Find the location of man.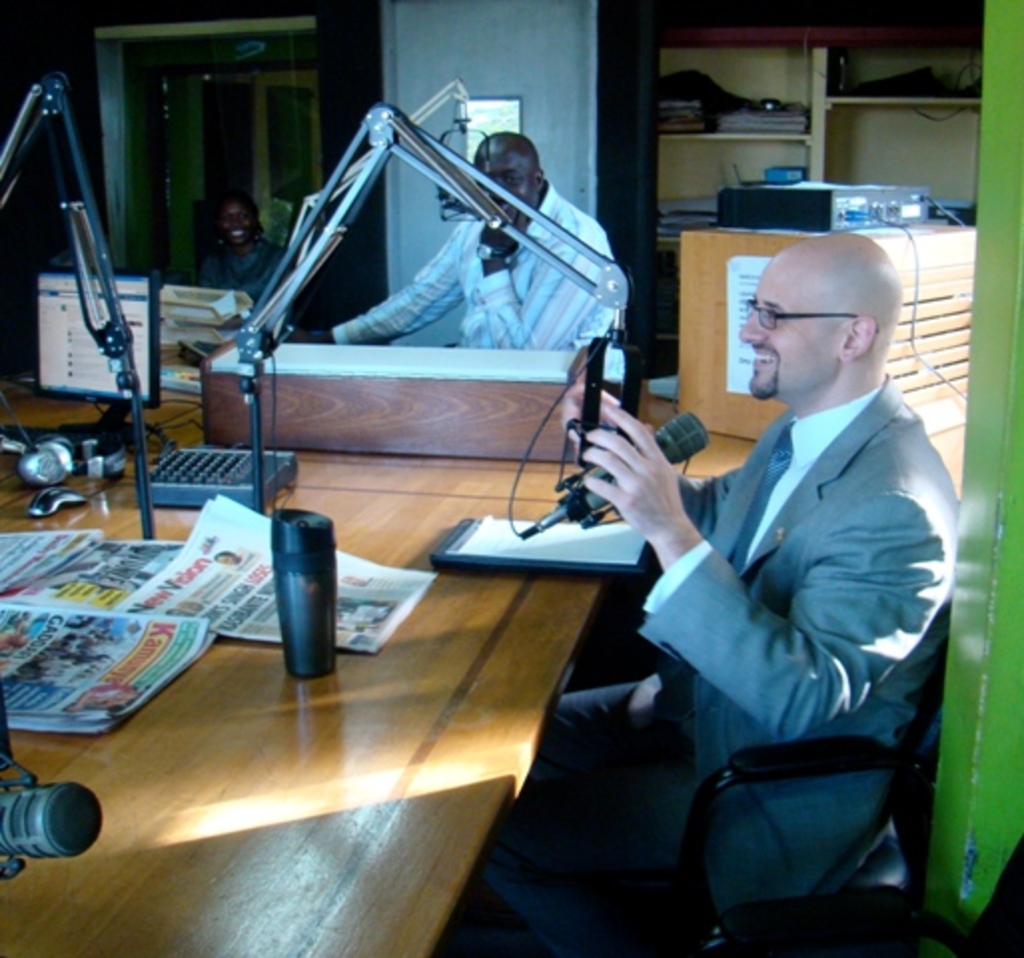
Location: [297,126,621,355].
